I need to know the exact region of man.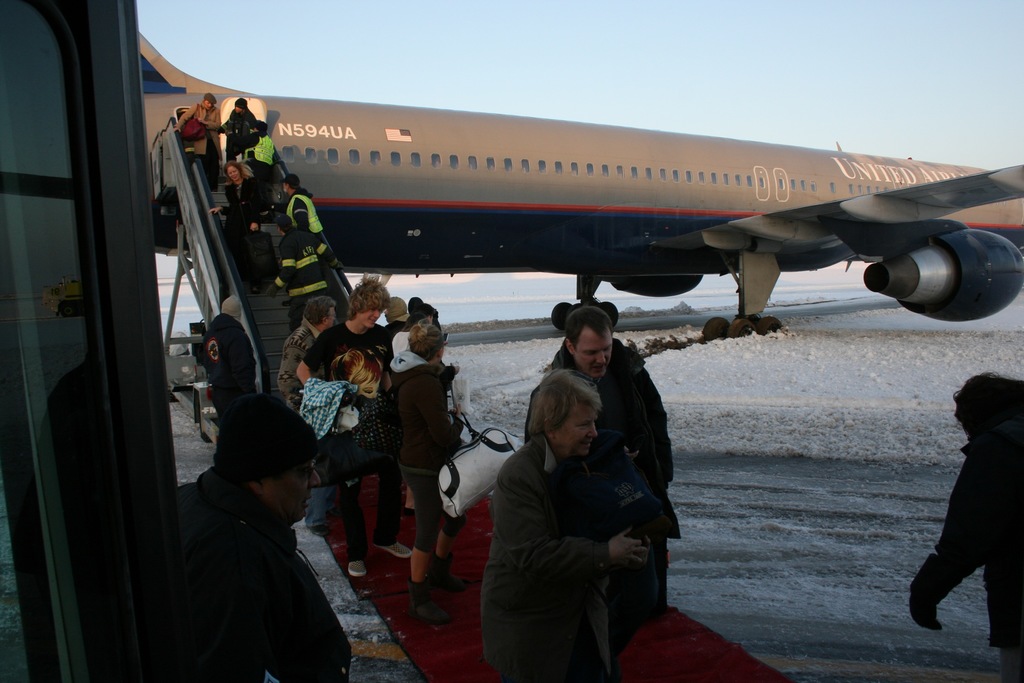
Region: {"left": 179, "top": 401, "right": 353, "bottom": 682}.
